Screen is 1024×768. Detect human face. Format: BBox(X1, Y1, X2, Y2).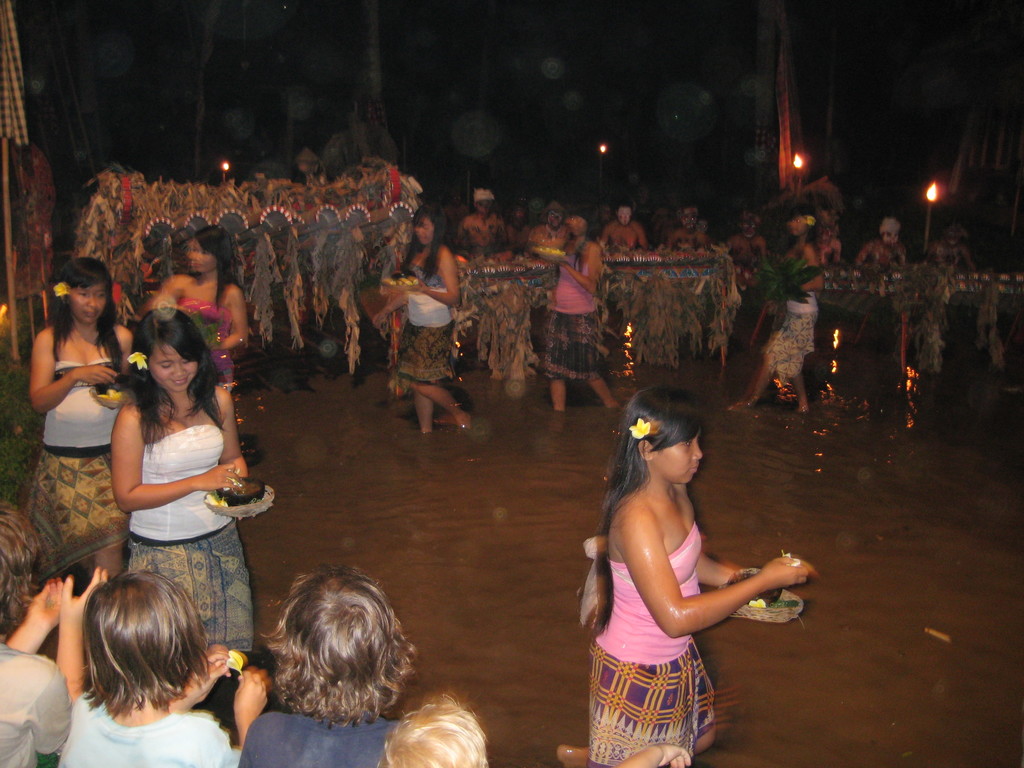
BBox(150, 343, 197, 399).
